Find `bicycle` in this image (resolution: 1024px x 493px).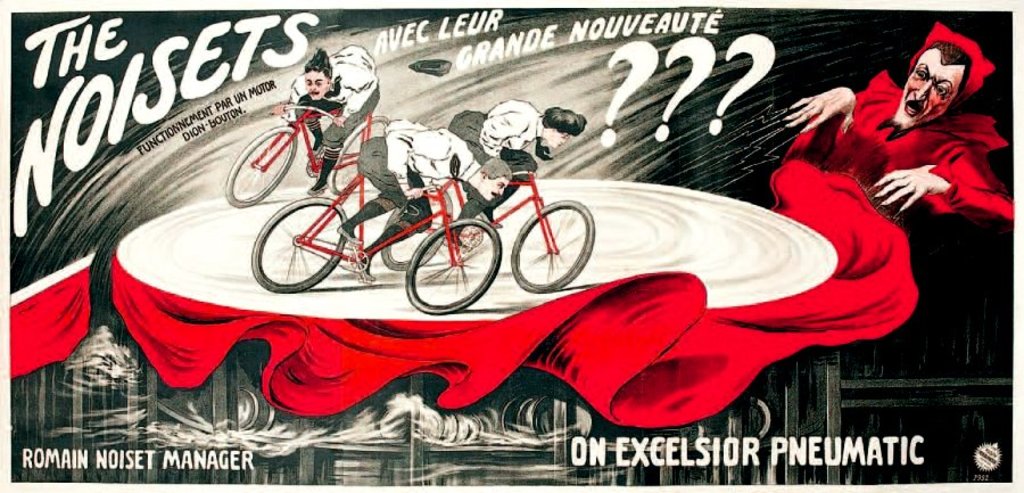
rect(381, 164, 596, 293).
